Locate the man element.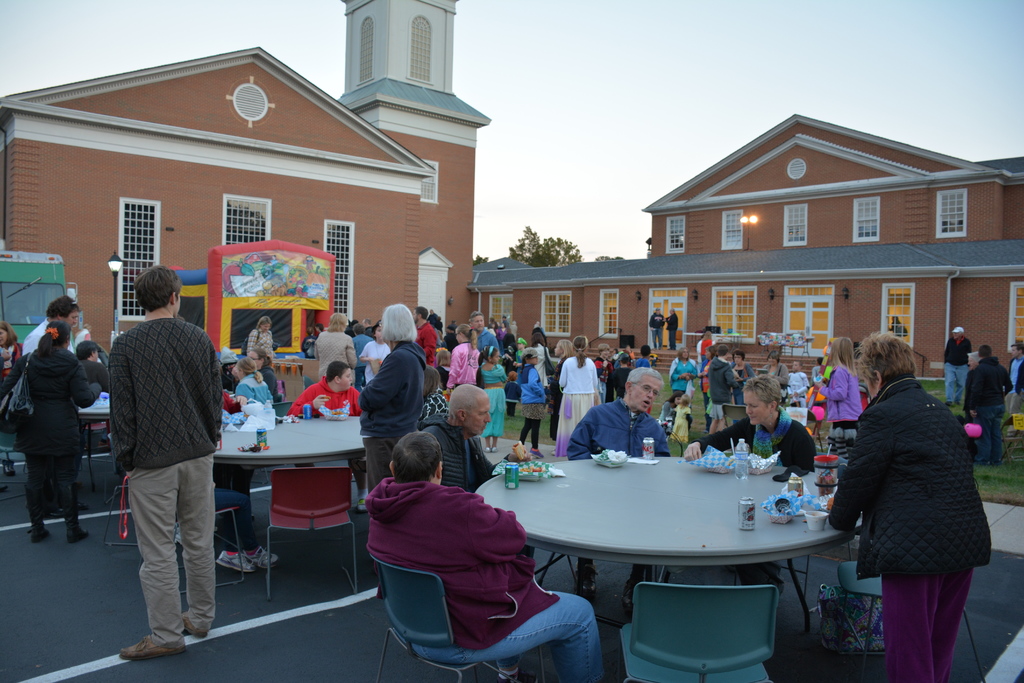
Element bbox: select_region(424, 382, 496, 501).
